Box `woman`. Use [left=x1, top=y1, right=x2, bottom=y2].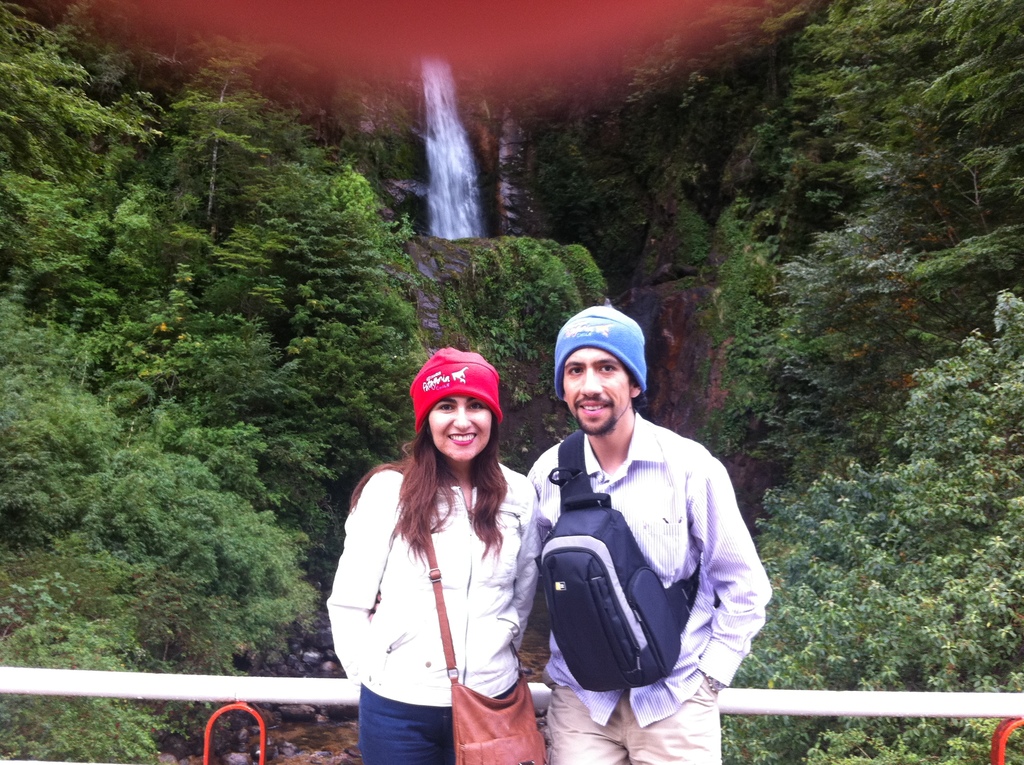
[left=329, top=346, right=541, bottom=764].
